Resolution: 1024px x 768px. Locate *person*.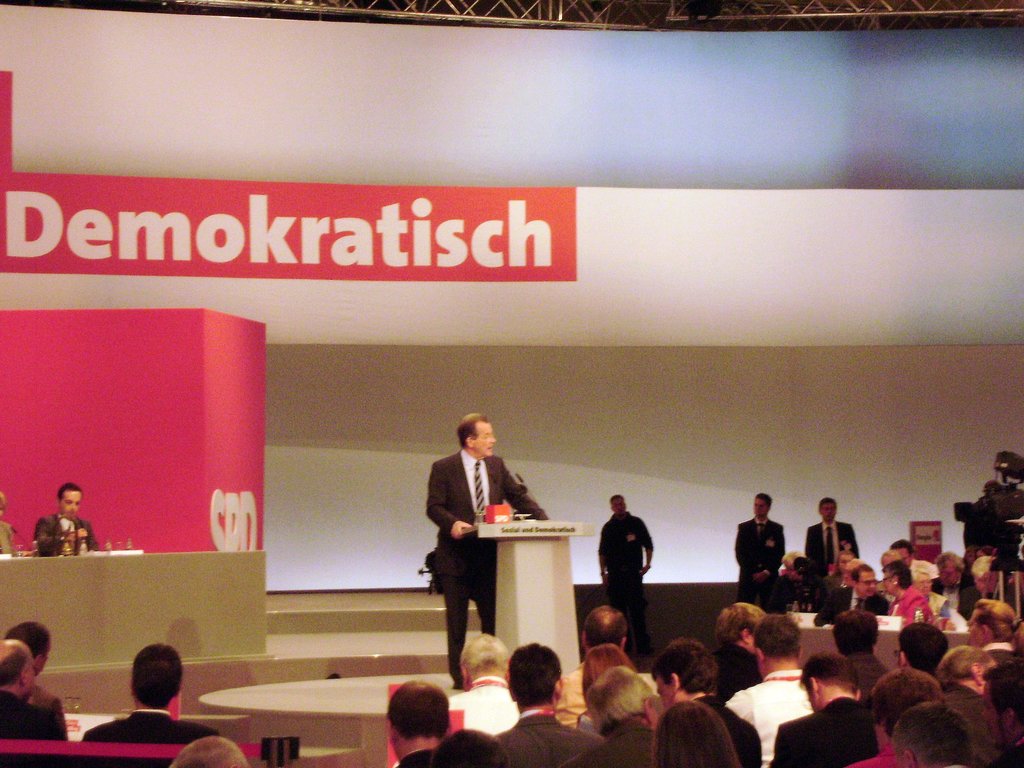
(81, 639, 217, 767).
